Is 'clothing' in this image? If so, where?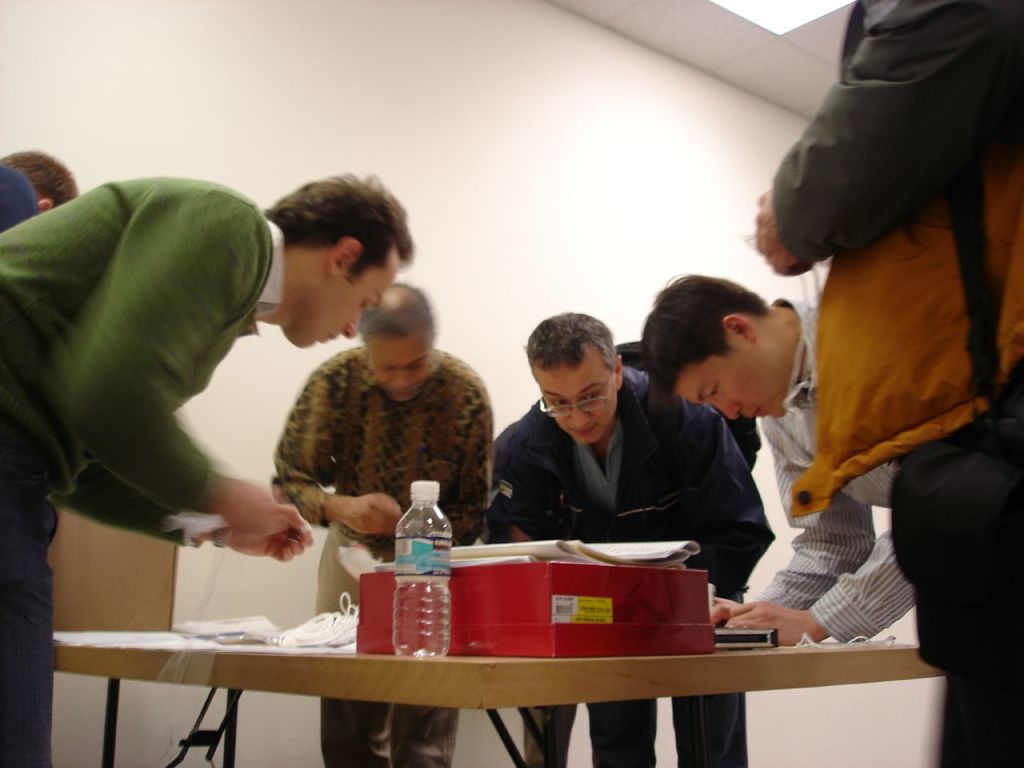
Yes, at region(0, 169, 285, 767).
